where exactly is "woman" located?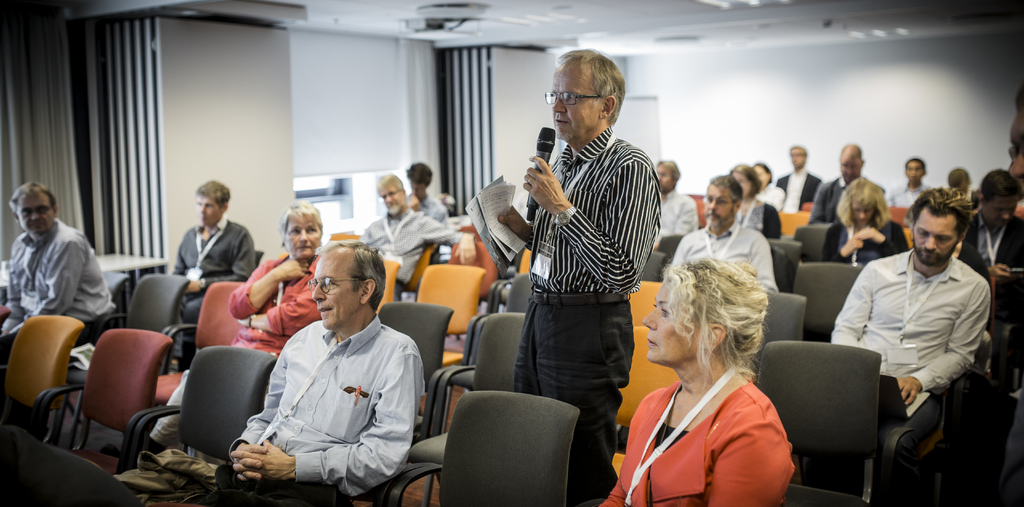
Its bounding box is 732, 165, 781, 239.
